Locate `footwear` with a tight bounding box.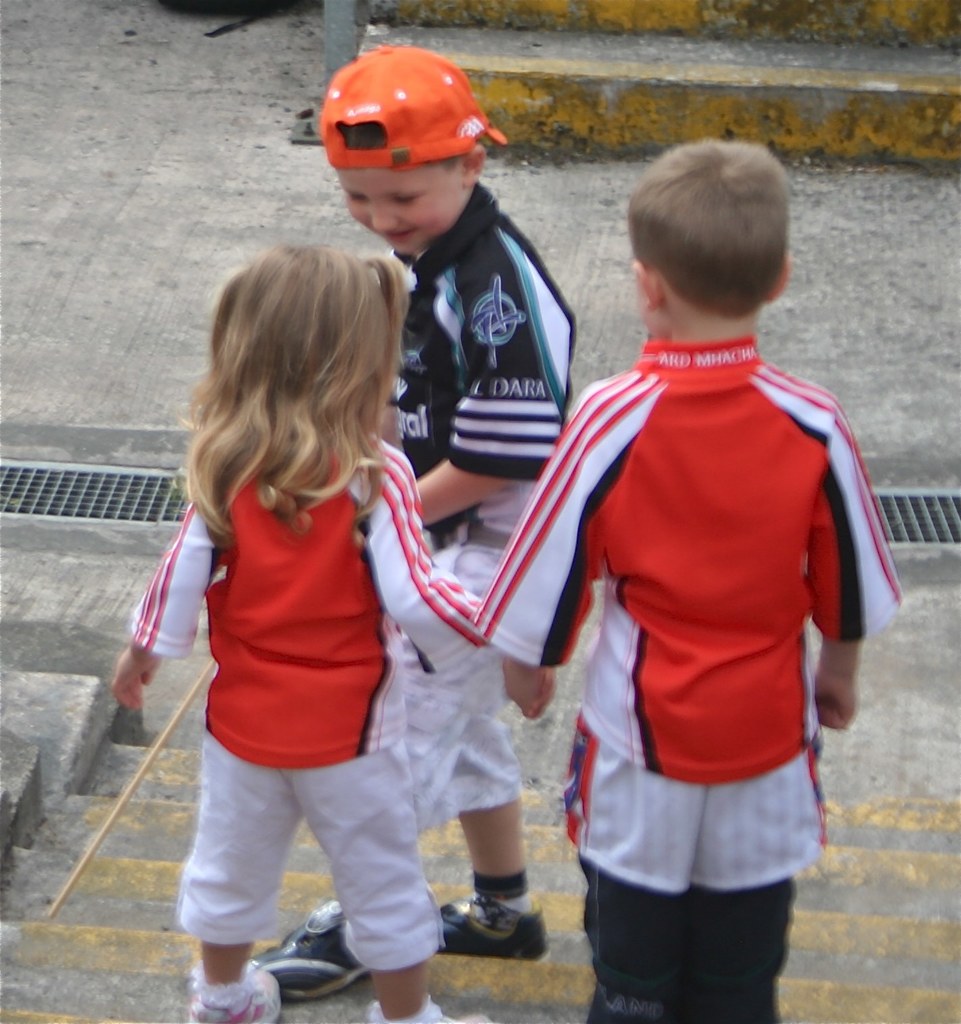
x1=251 y1=905 x2=378 y2=995.
